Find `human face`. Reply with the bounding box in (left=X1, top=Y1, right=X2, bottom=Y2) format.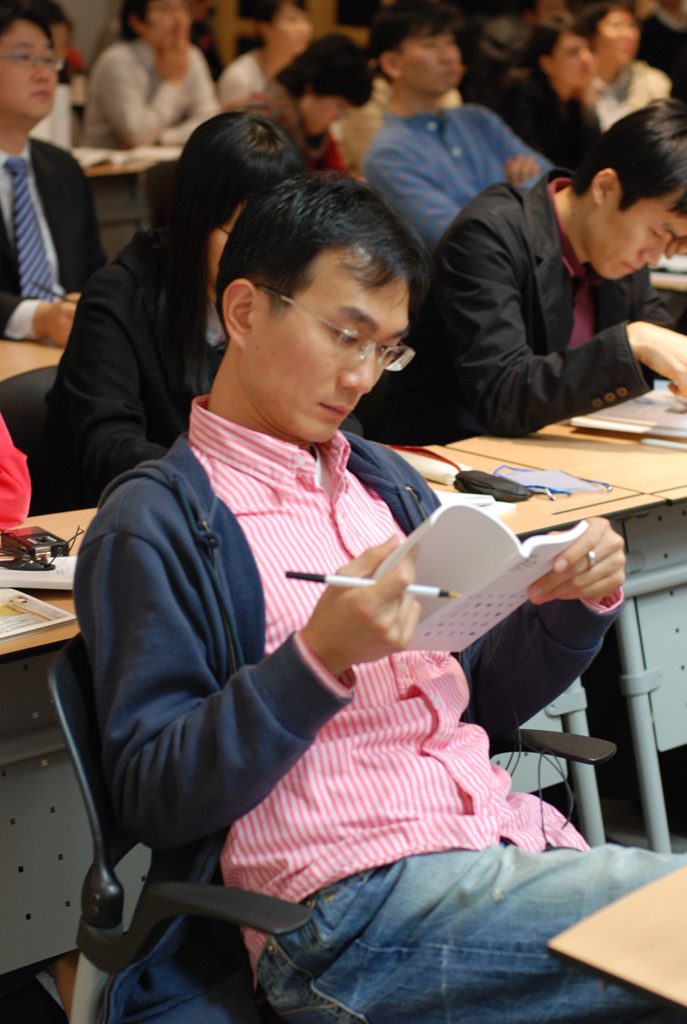
(left=242, top=246, right=413, bottom=447).
